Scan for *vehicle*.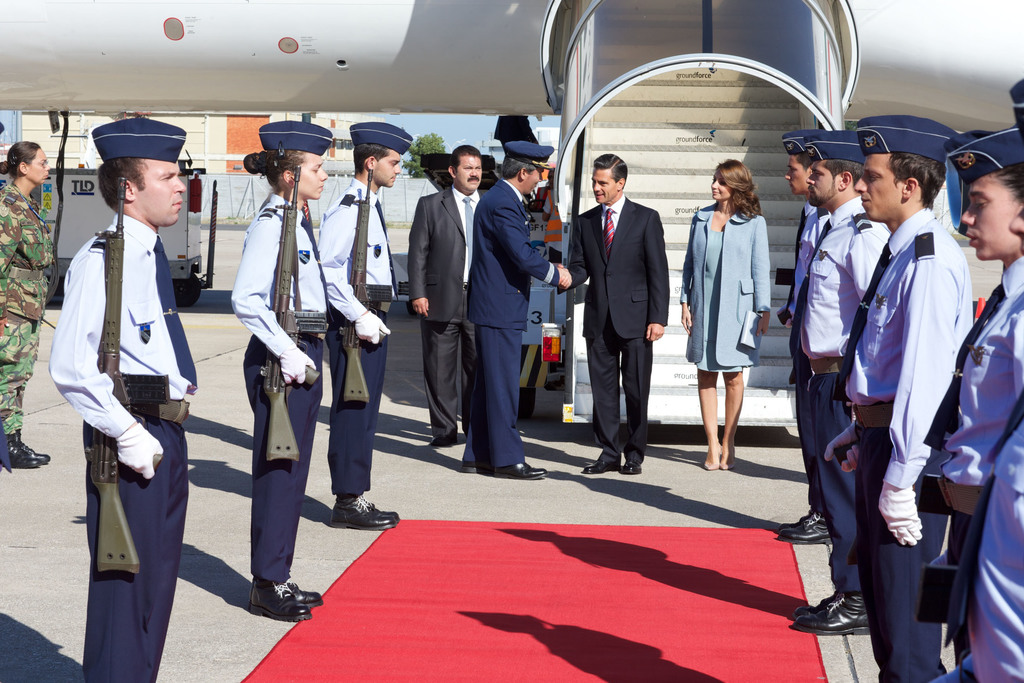
Scan result: rect(2, 163, 205, 306).
